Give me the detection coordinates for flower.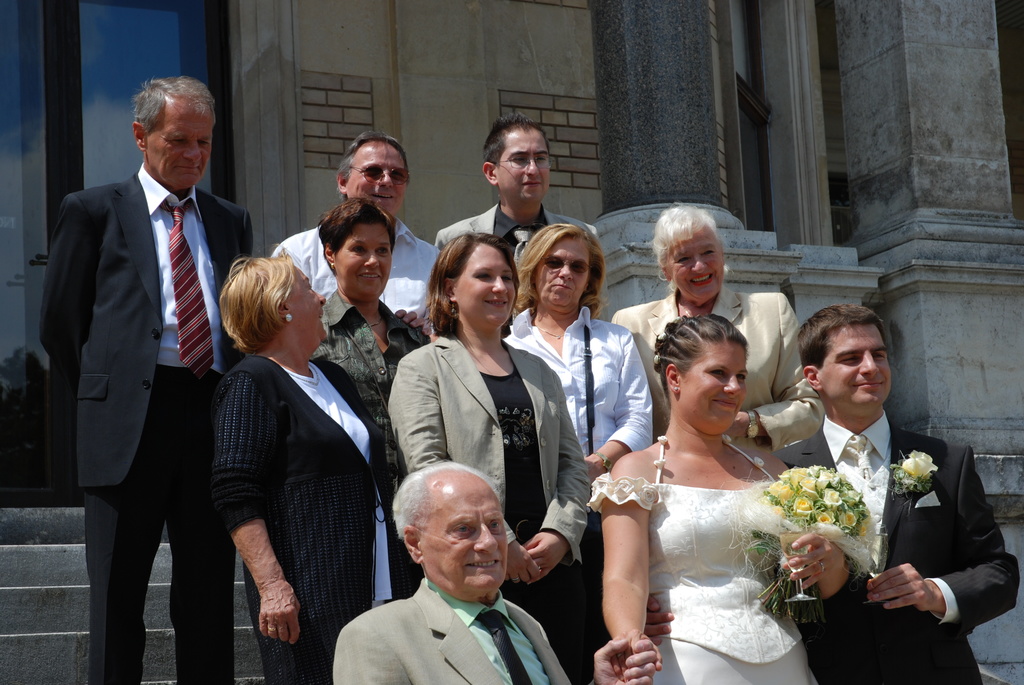
box=[901, 450, 939, 483].
